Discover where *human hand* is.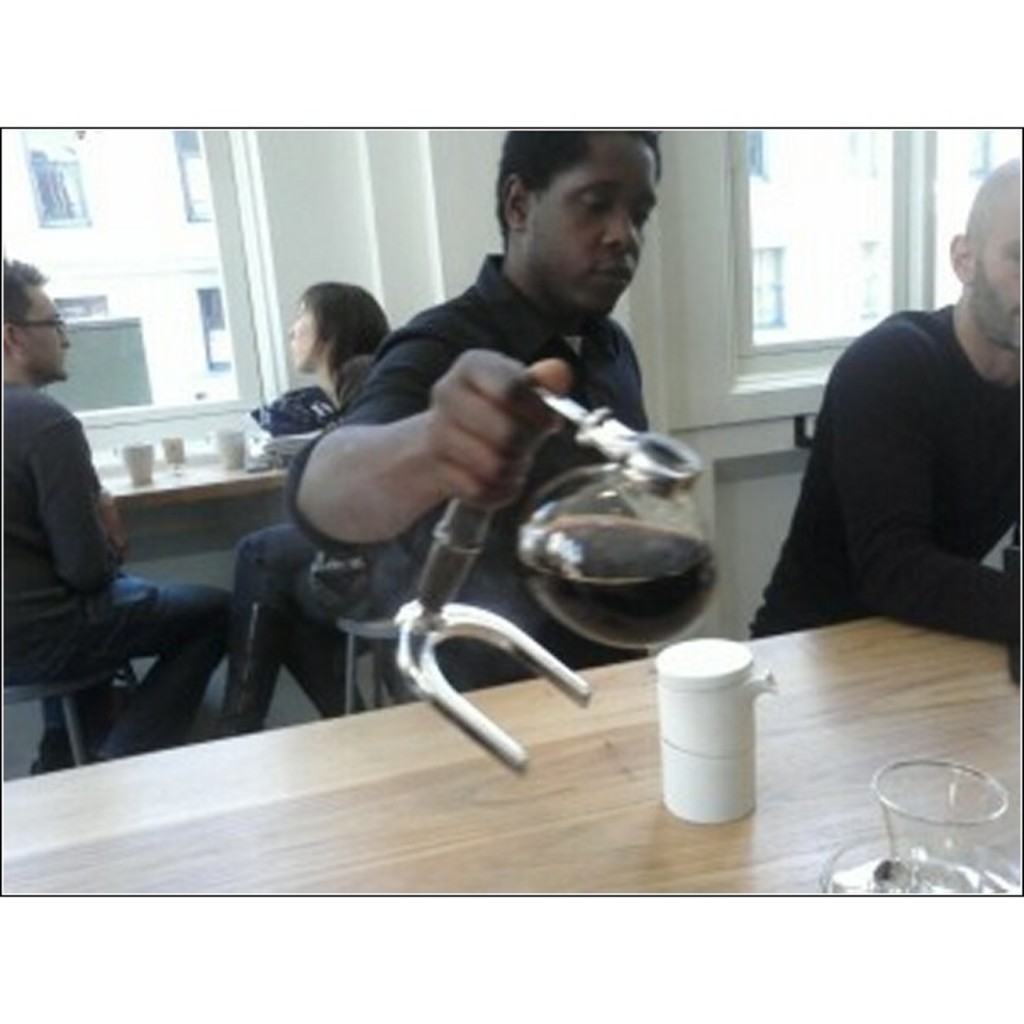
Discovered at (102,507,132,559).
